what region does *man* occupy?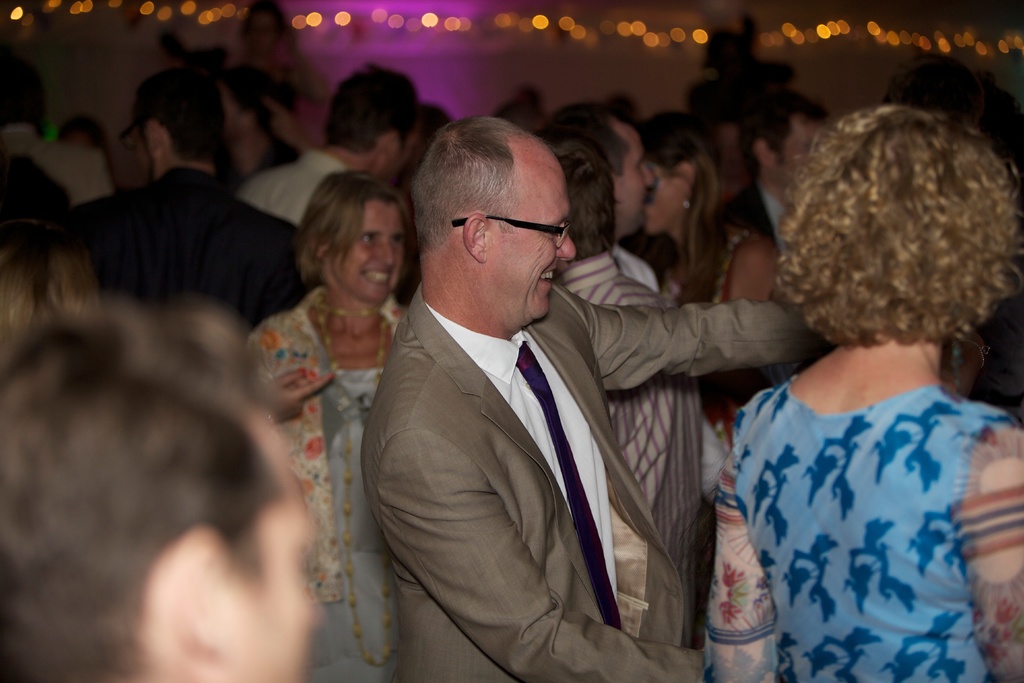
rect(713, 93, 842, 269).
